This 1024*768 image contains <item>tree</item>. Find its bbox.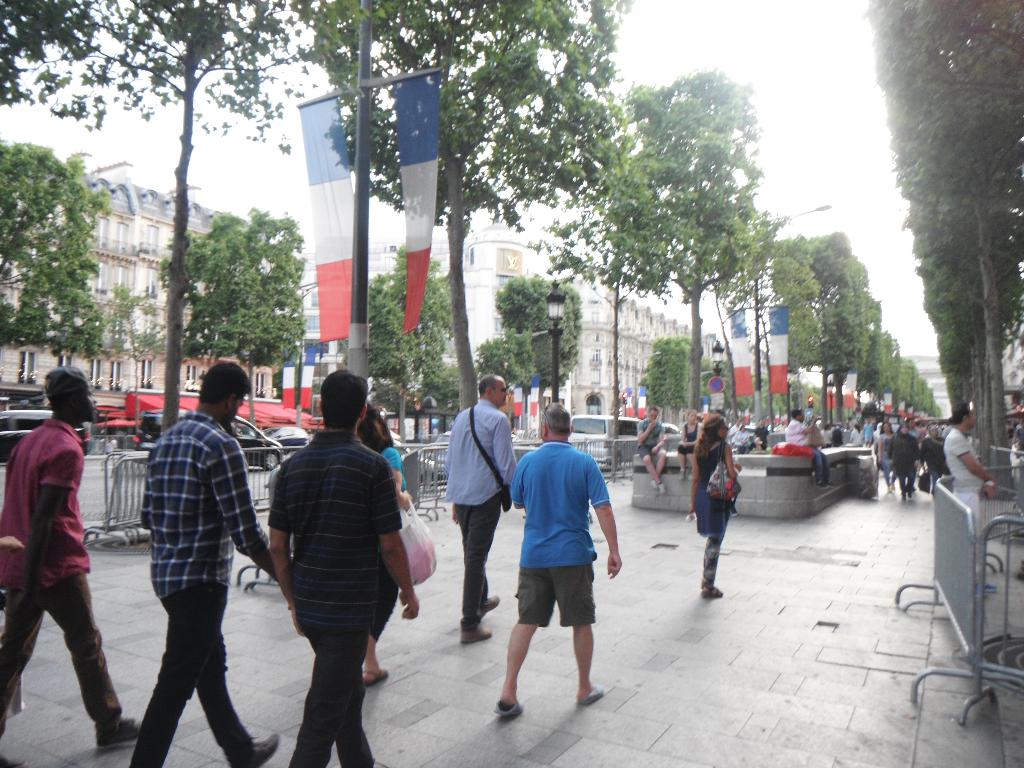
[x1=535, y1=66, x2=785, y2=415].
